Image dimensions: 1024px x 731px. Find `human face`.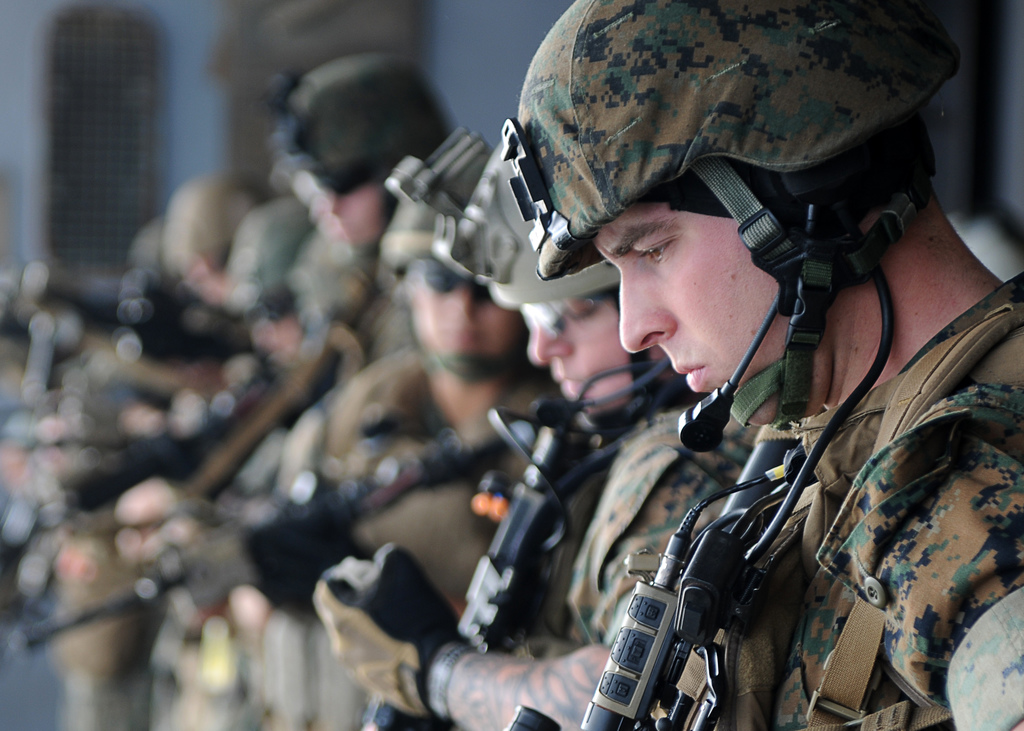
x1=527 y1=302 x2=635 y2=416.
